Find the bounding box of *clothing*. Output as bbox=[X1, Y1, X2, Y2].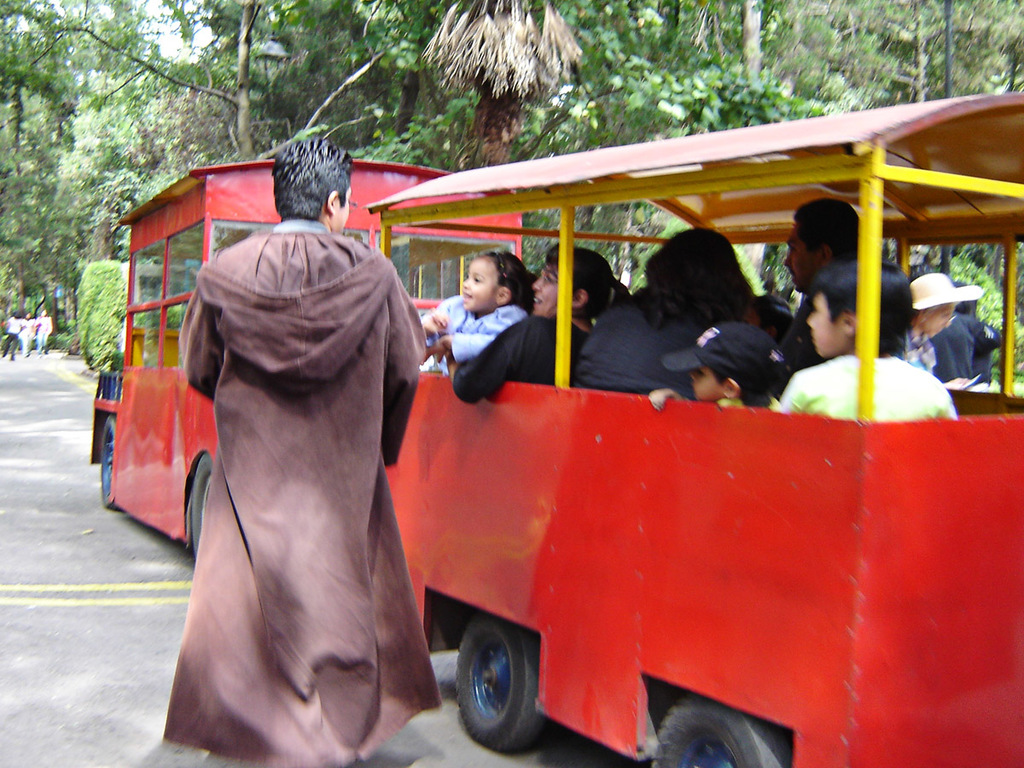
bbox=[417, 290, 531, 375].
